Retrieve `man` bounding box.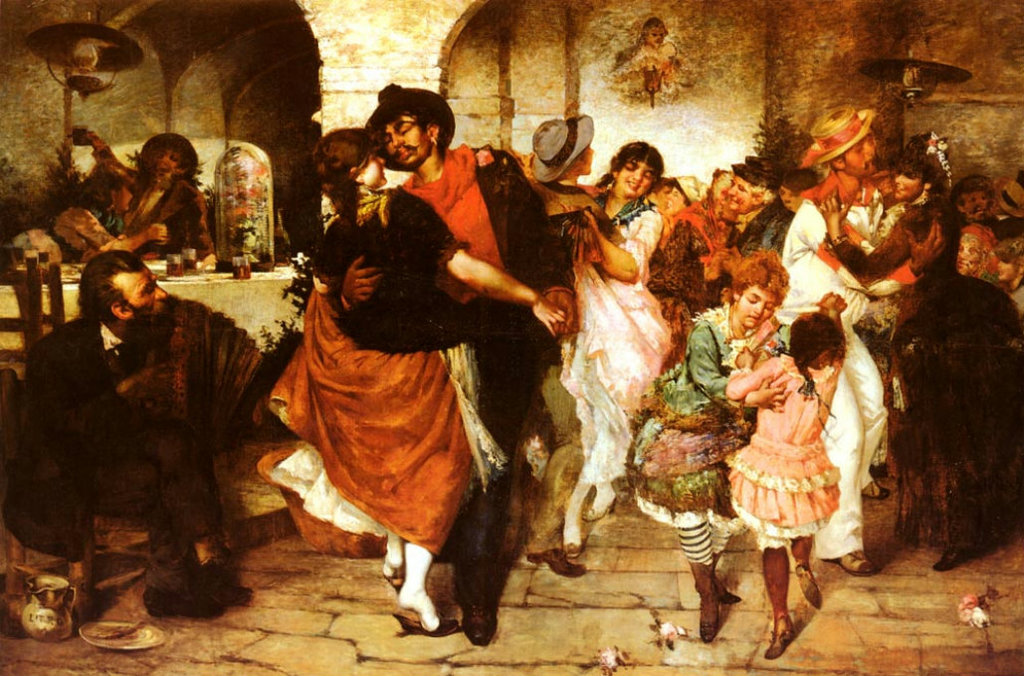
Bounding box: locate(72, 124, 223, 274).
